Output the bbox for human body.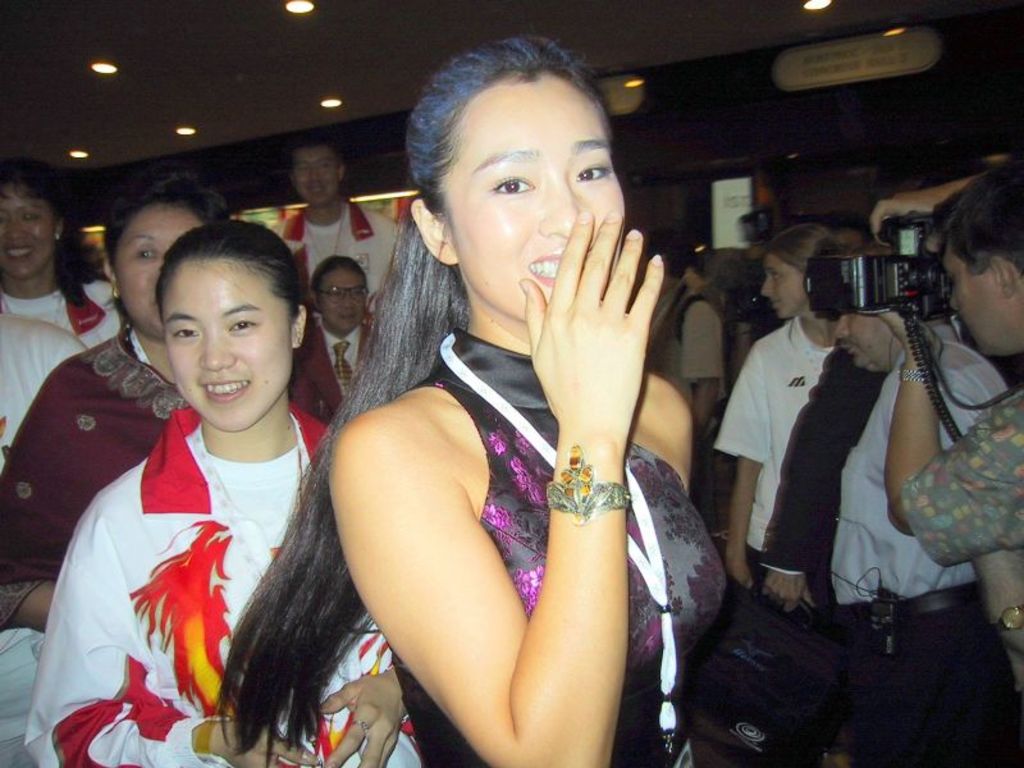
box(824, 329, 1004, 767).
